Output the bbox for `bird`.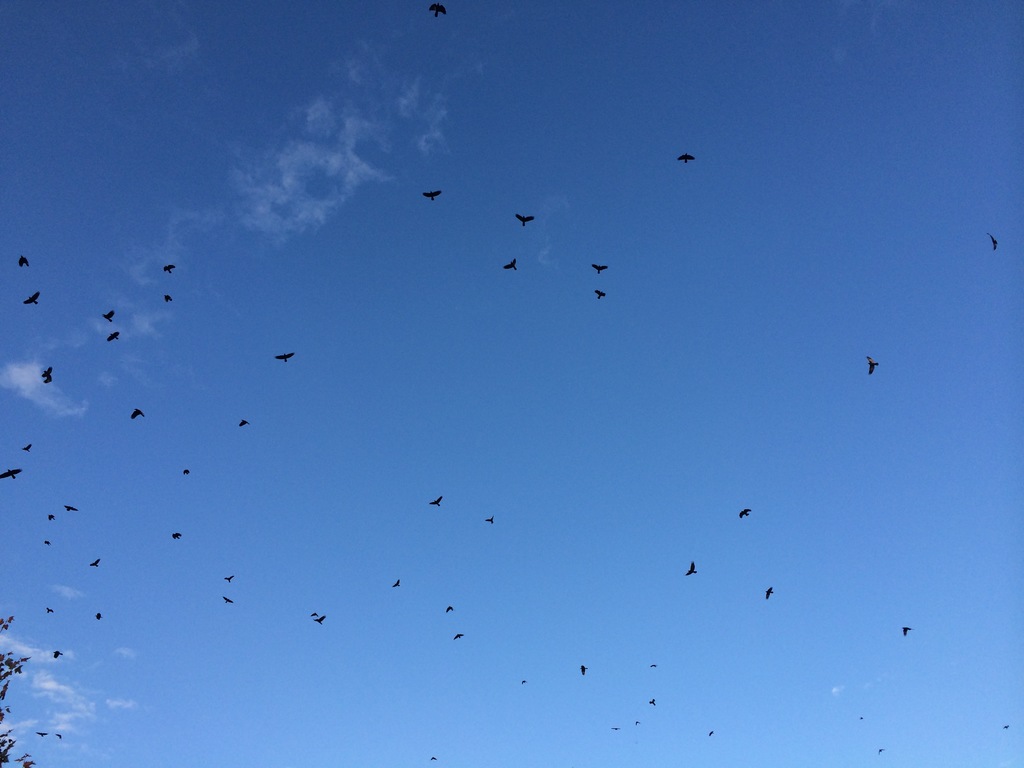
region(163, 259, 178, 274).
